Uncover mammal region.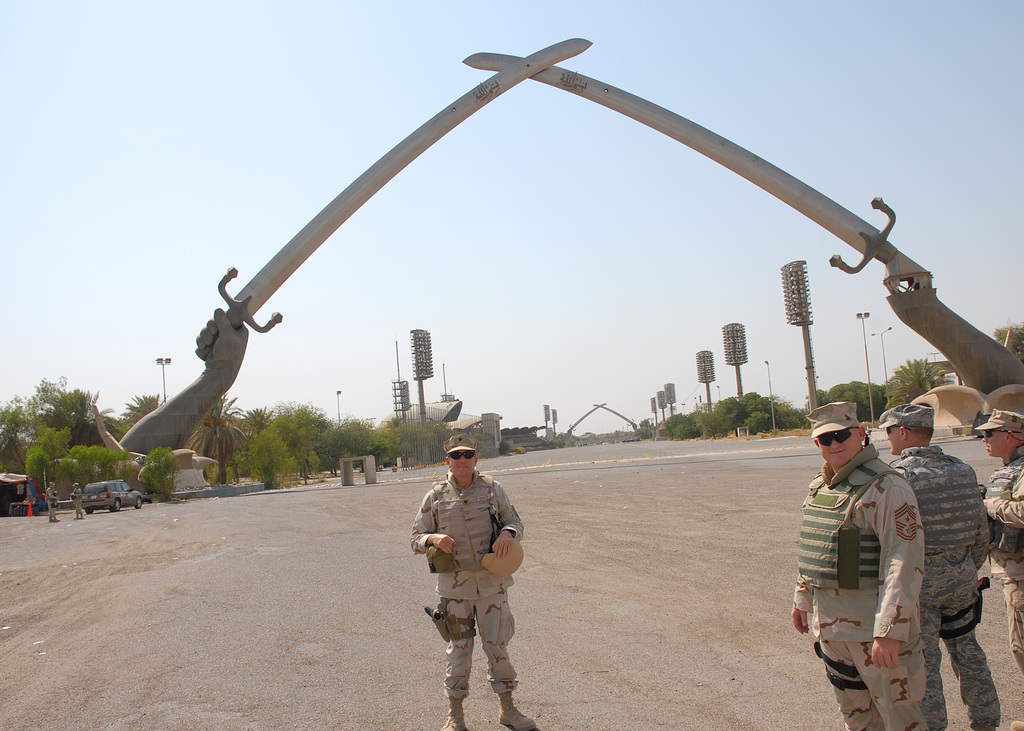
Uncovered: BBox(72, 481, 83, 525).
